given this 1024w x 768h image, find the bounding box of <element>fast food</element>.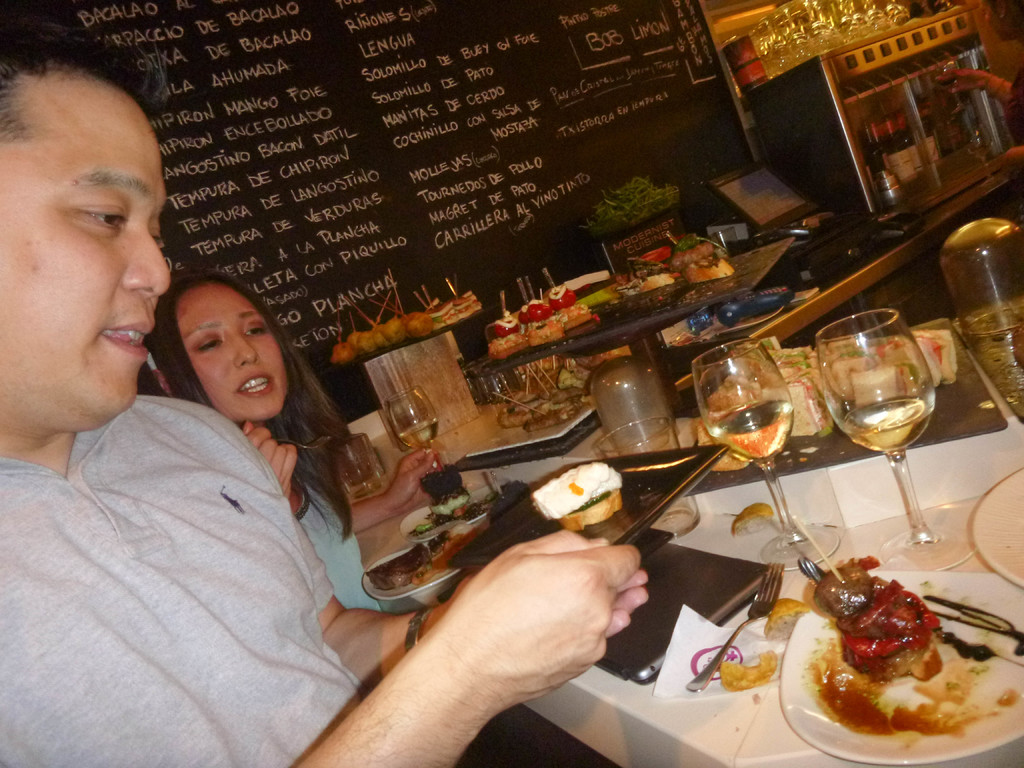
locate(491, 312, 528, 358).
